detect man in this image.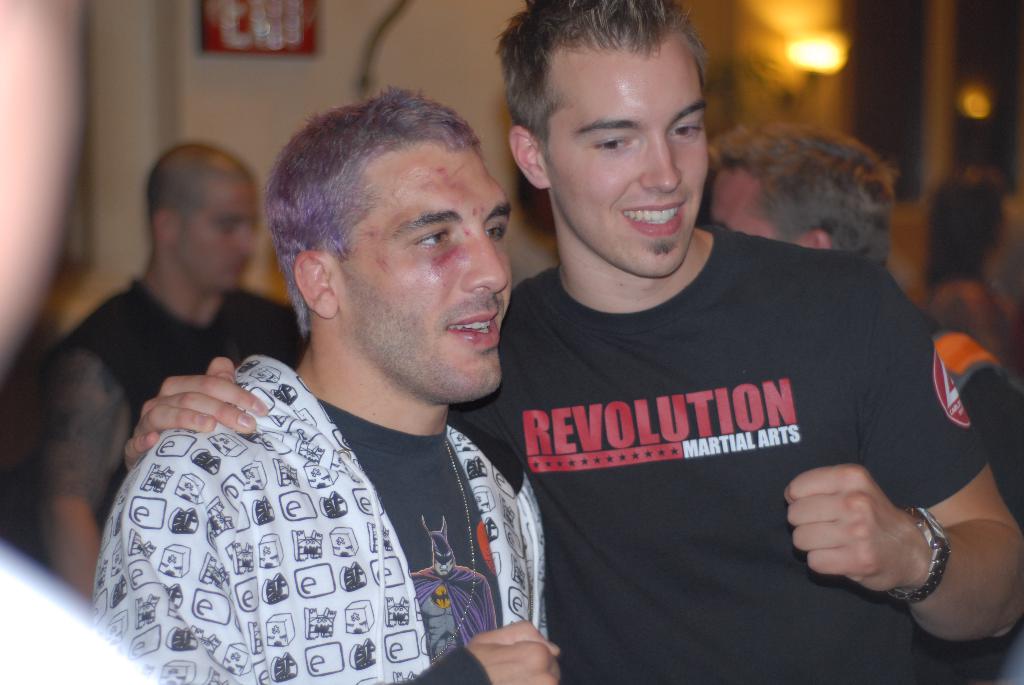
Detection: (9,146,310,617).
